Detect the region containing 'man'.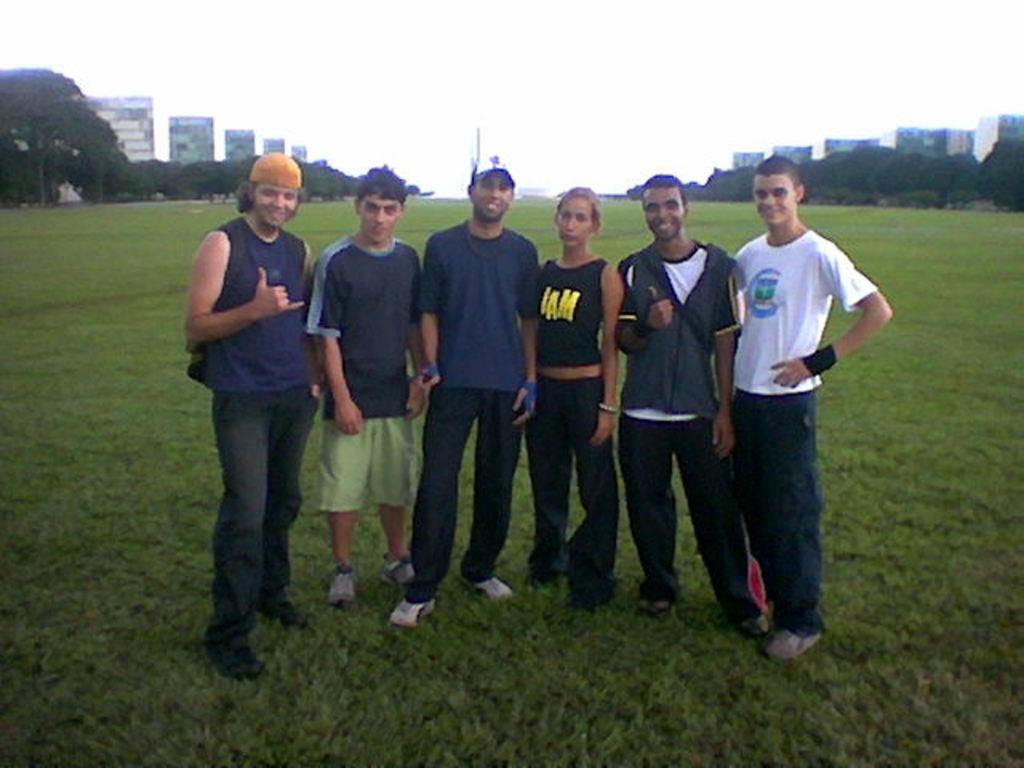
bbox(306, 165, 430, 606).
